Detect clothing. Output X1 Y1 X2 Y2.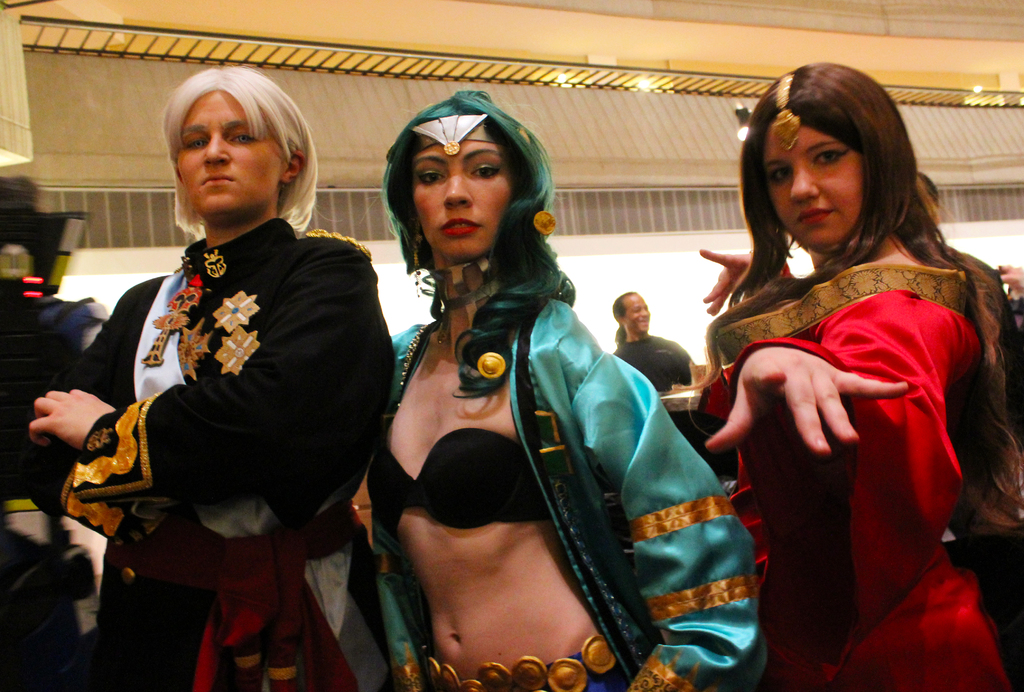
712 172 994 669.
